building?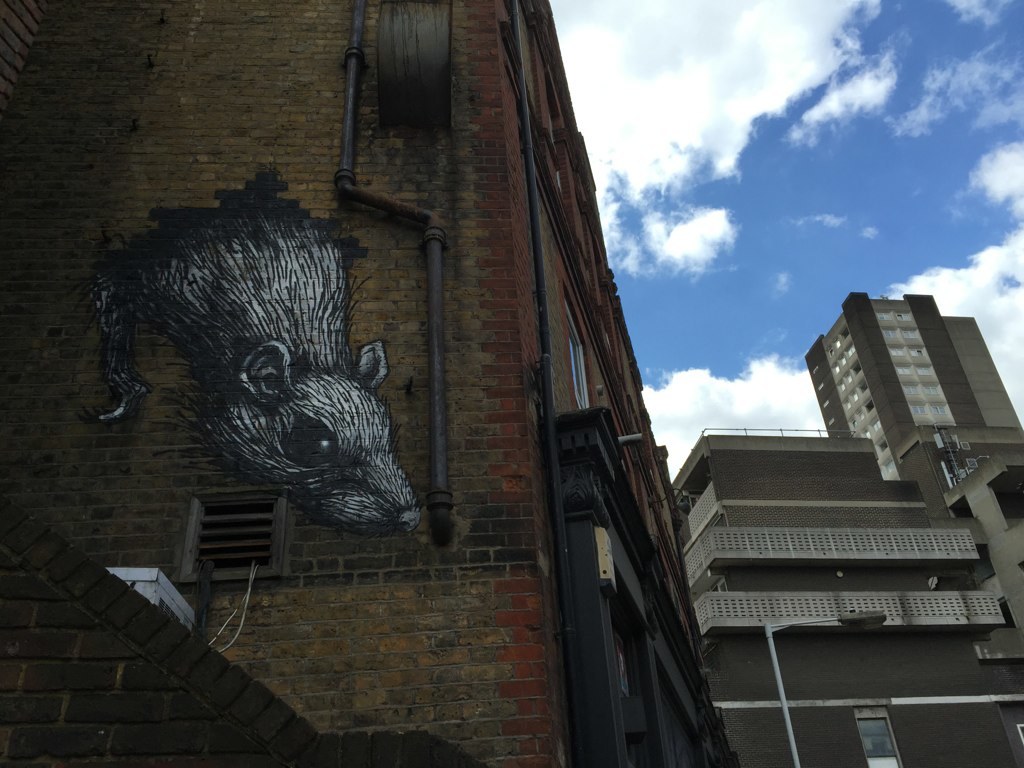
Rect(0, 0, 735, 767)
